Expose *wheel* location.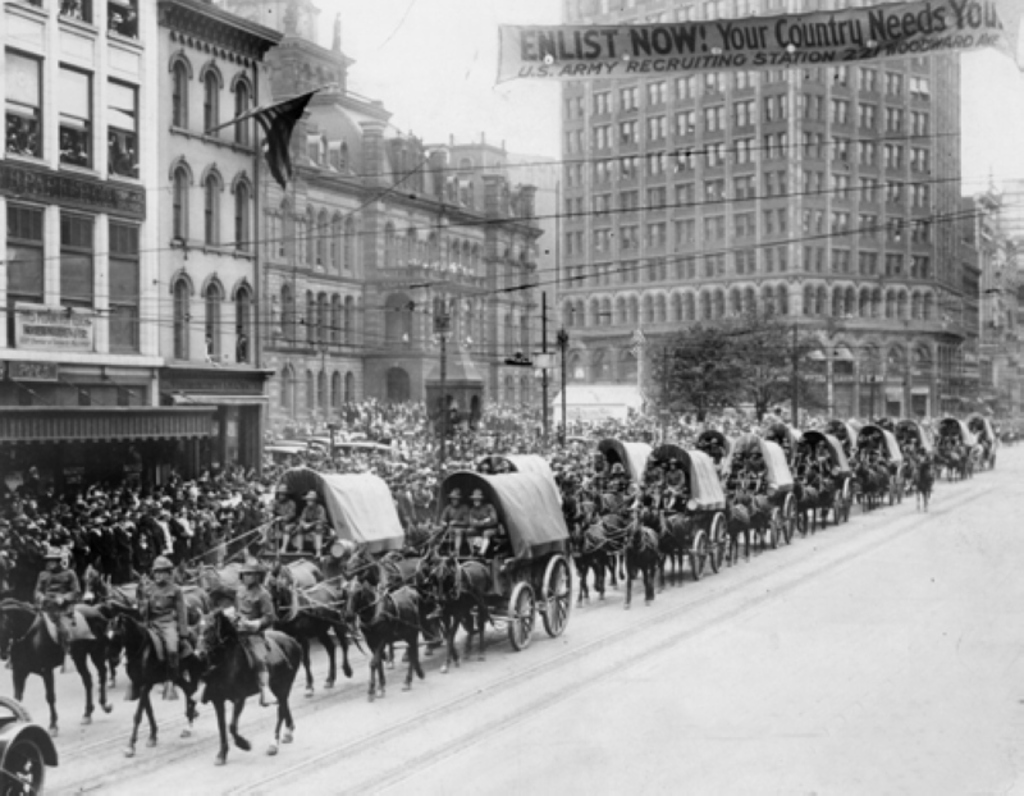
Exposed at BBox(841, 480, 855, 518).
